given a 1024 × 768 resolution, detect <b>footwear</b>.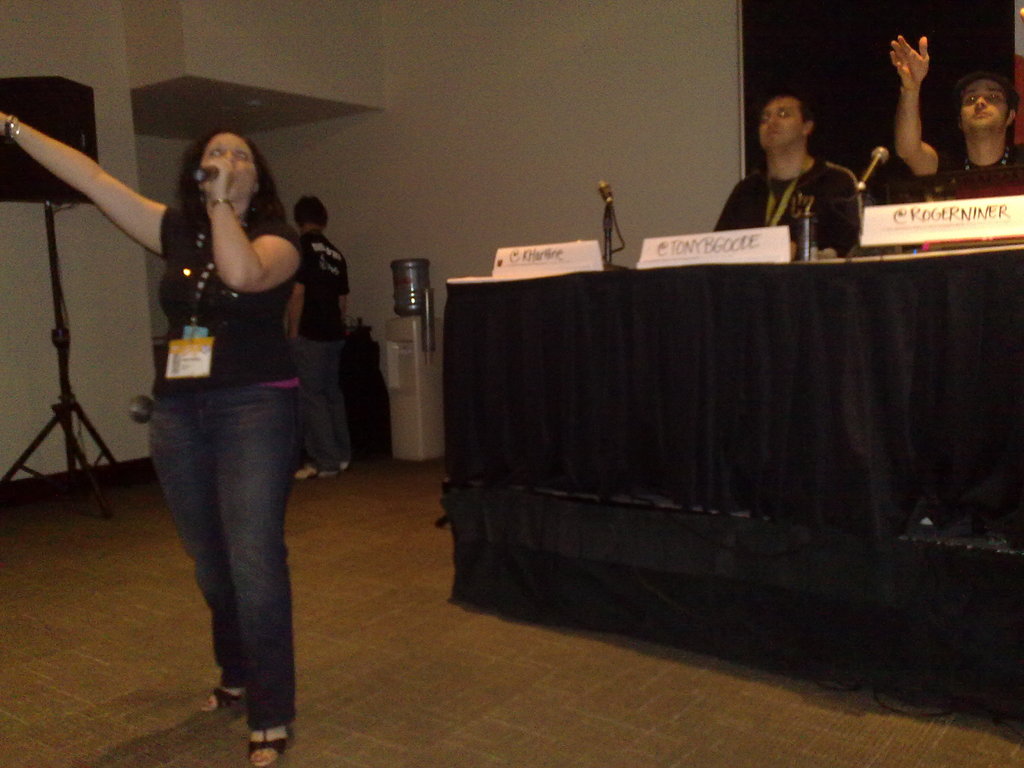
{"x1": 216, "y1": 661, "x2": 292, "y2": 751}.
